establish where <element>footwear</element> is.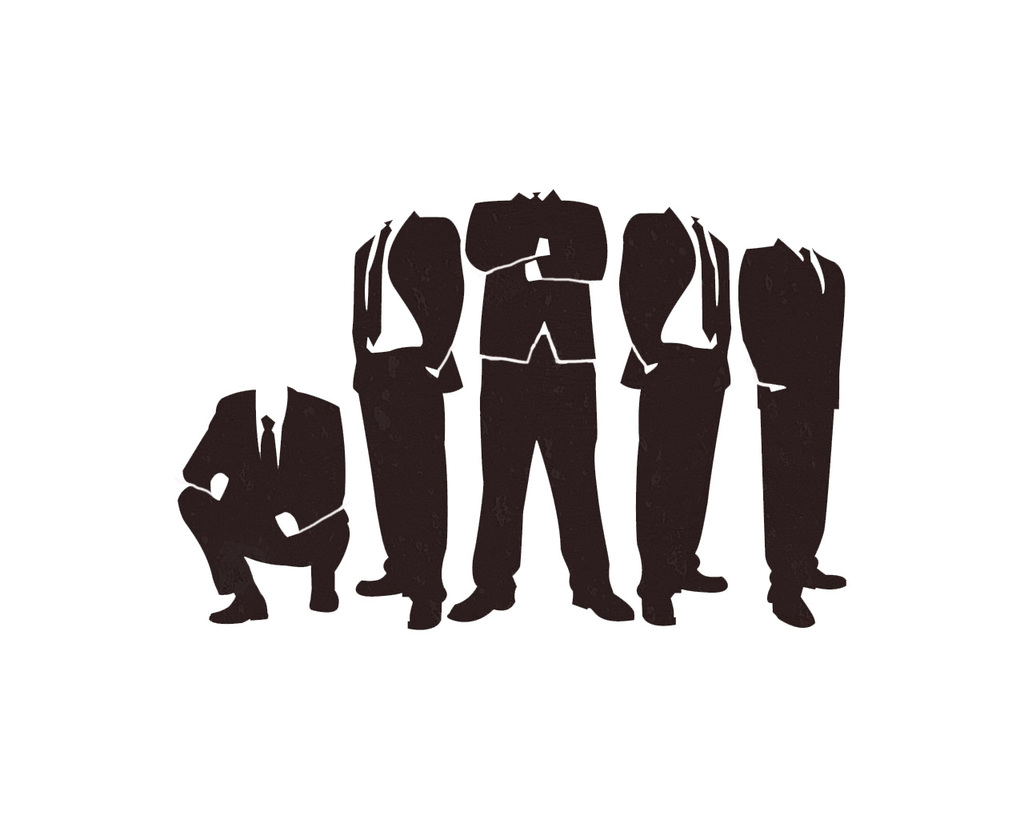
Established at x1=350, y1=569, x2=405, y2=600.
